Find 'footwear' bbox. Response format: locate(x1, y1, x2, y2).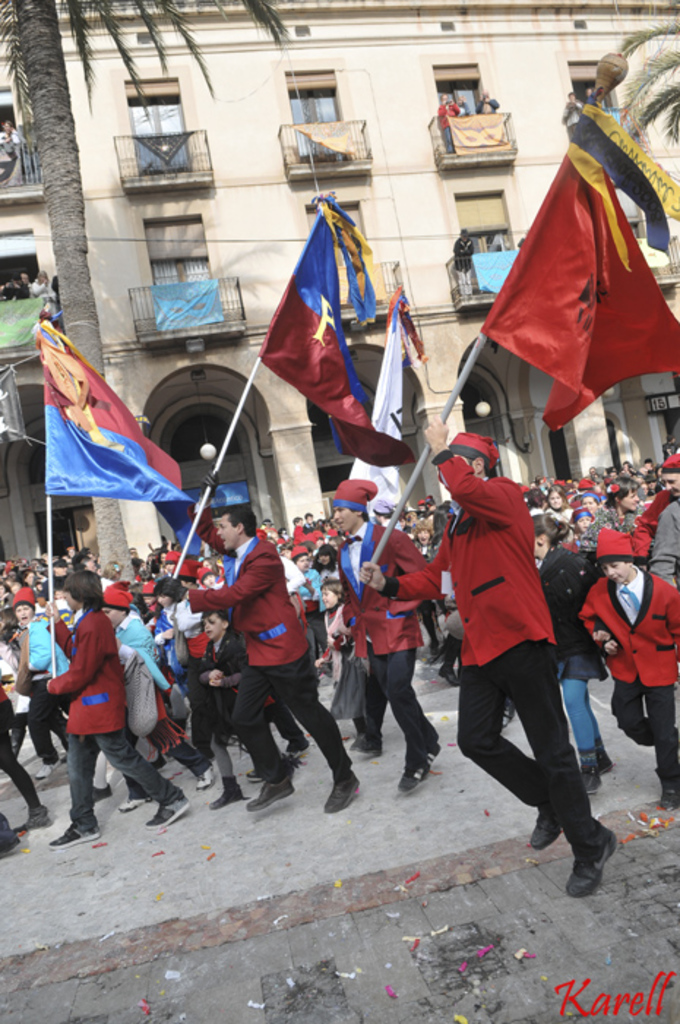
locate(196, 767, 216, 796).
